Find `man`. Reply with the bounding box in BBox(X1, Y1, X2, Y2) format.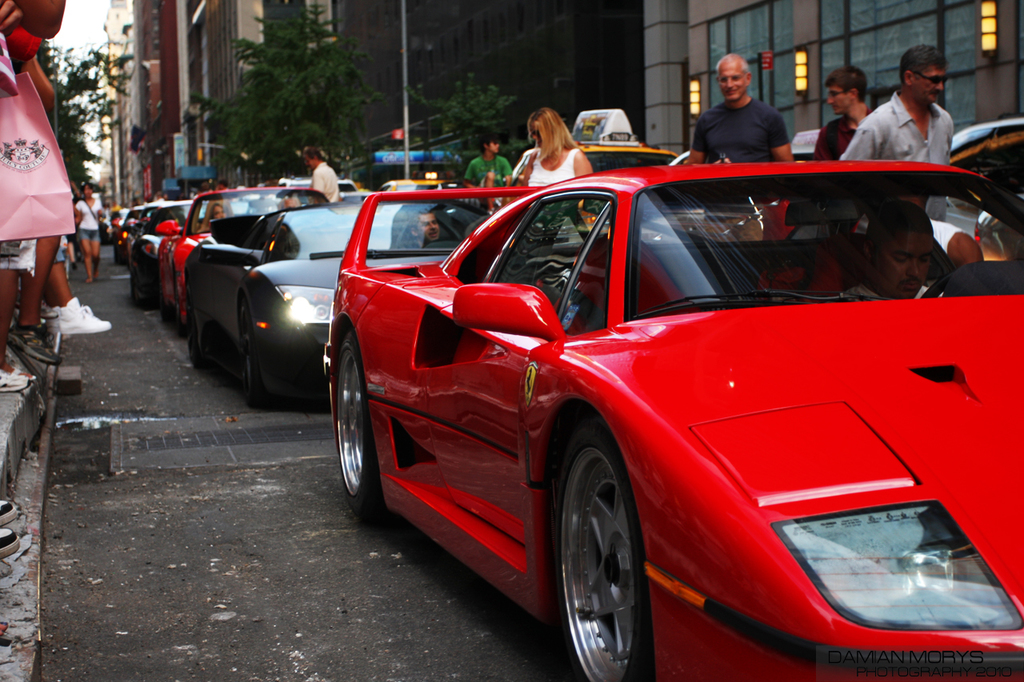
BBox(813, 63, 870, 158).
